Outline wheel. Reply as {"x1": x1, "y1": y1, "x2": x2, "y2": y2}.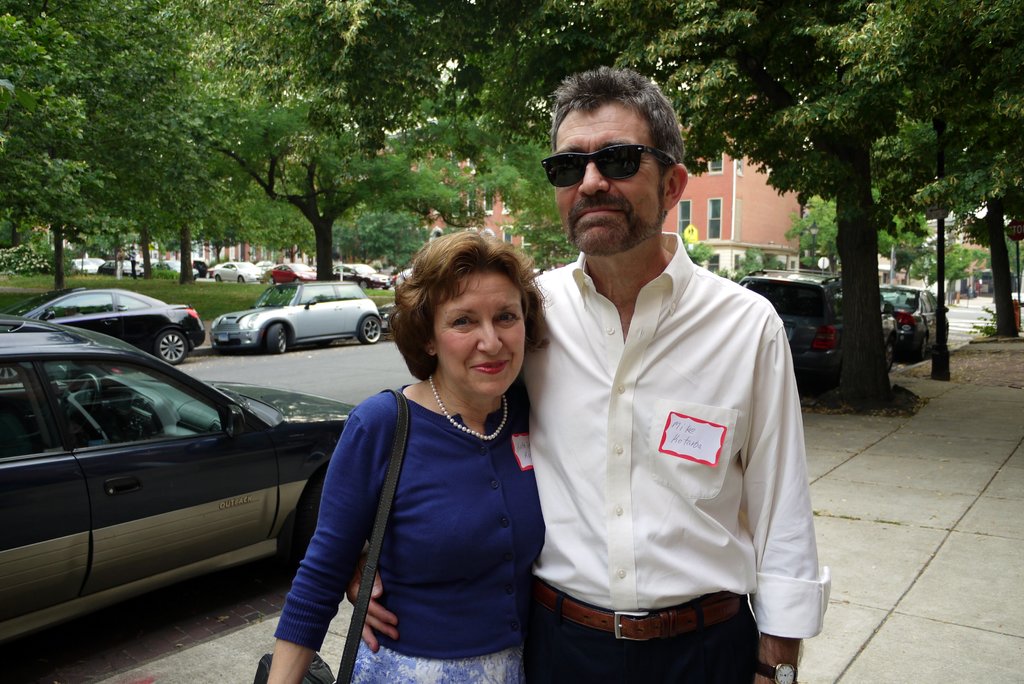
{"x1": 359, "y1": 318, "x2": 383, "y2": 346}.
